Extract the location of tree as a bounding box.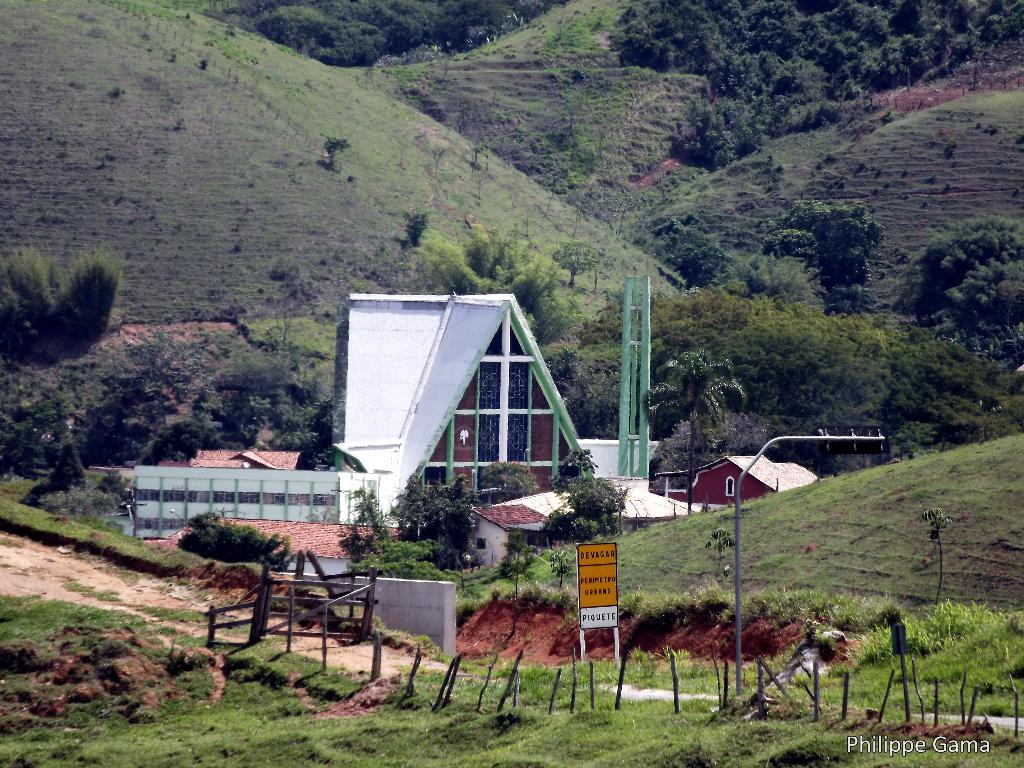
[567,284,897,426].
